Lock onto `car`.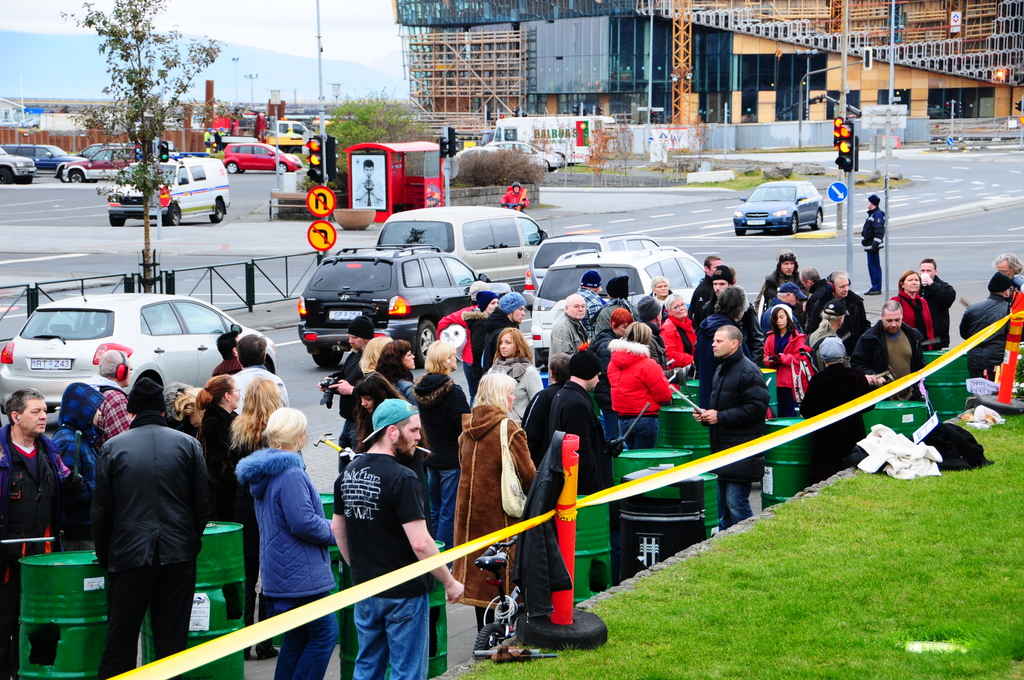
Locked: bbox=[452, 142, 537, 176].
